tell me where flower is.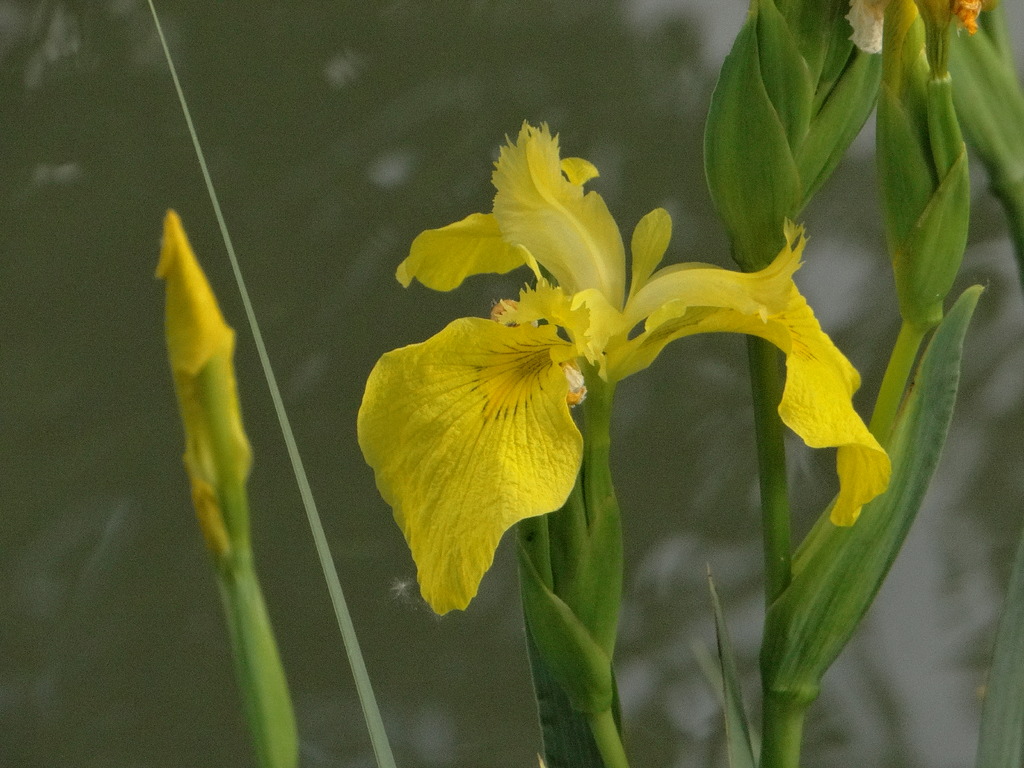
flower is at <bbox>347, 143, 842, 587</bbox>.
